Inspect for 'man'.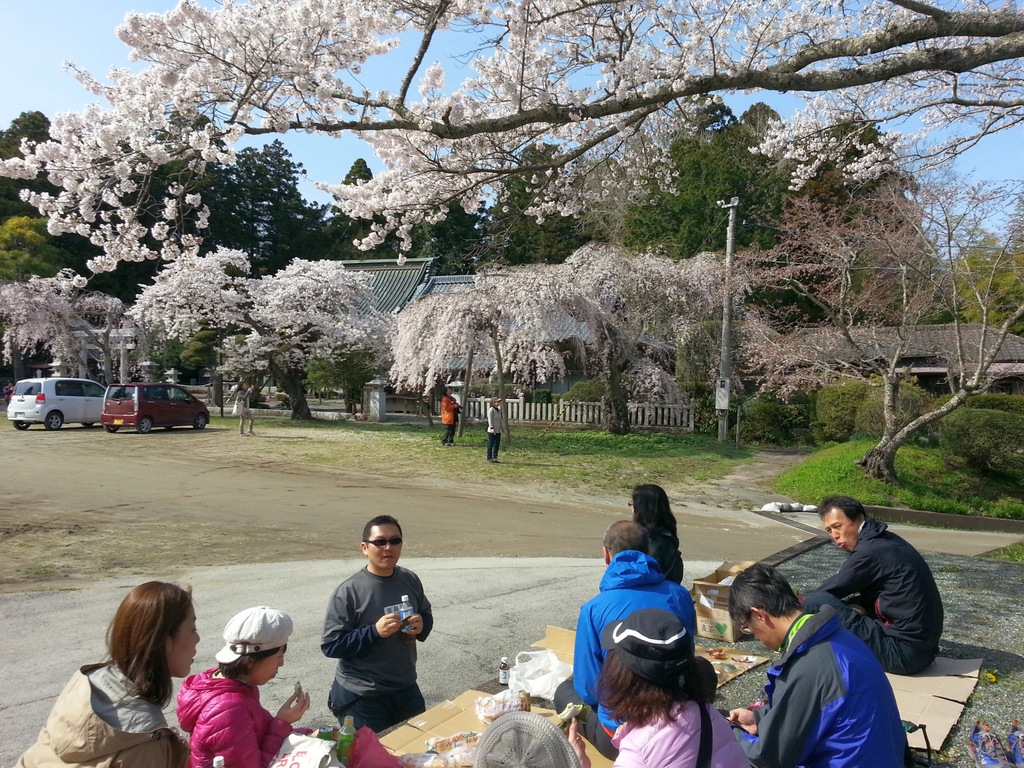
Inspection: <box>798,492,940,678</box>.
